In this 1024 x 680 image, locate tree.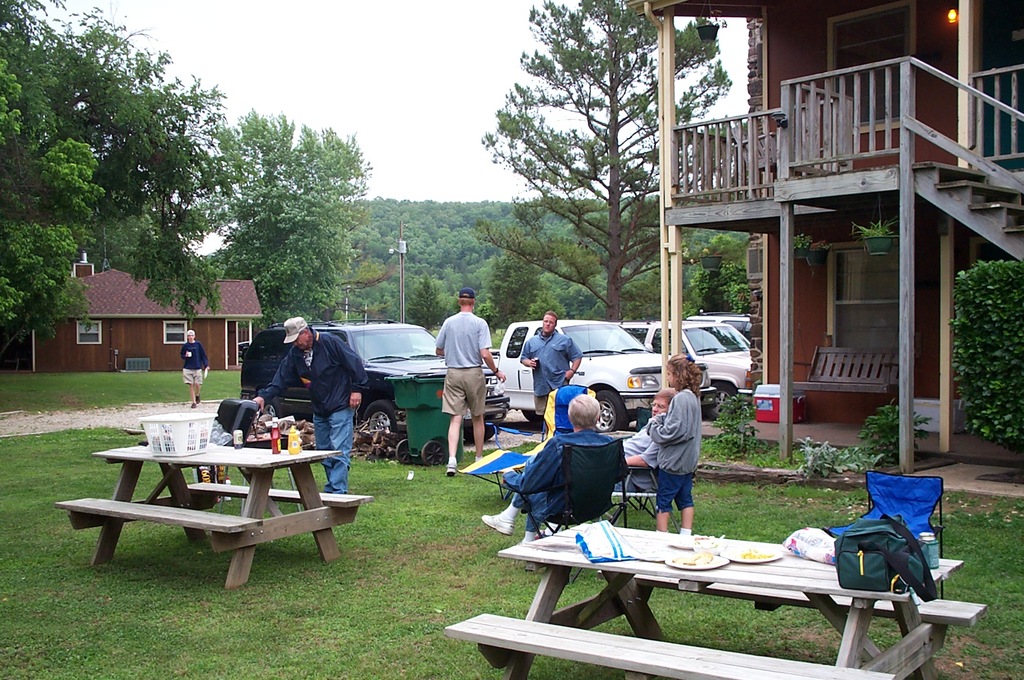
Bounding box: [left=0, top=0, right=152, bottom=351].
